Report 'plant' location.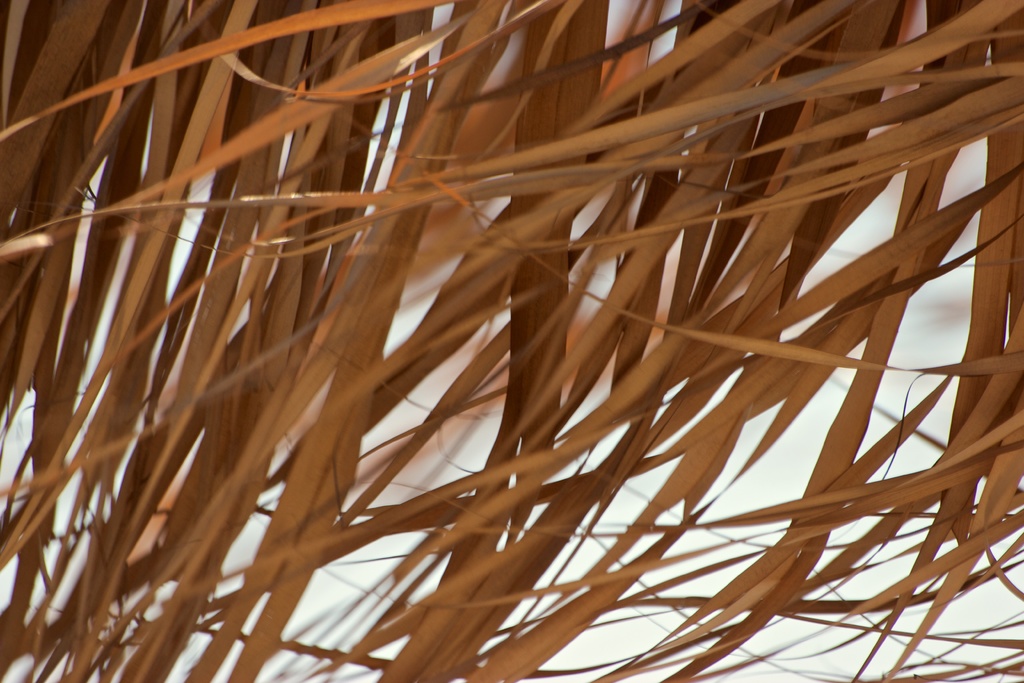
Report: (left=0, top=32, right=1023, bottom=621).
